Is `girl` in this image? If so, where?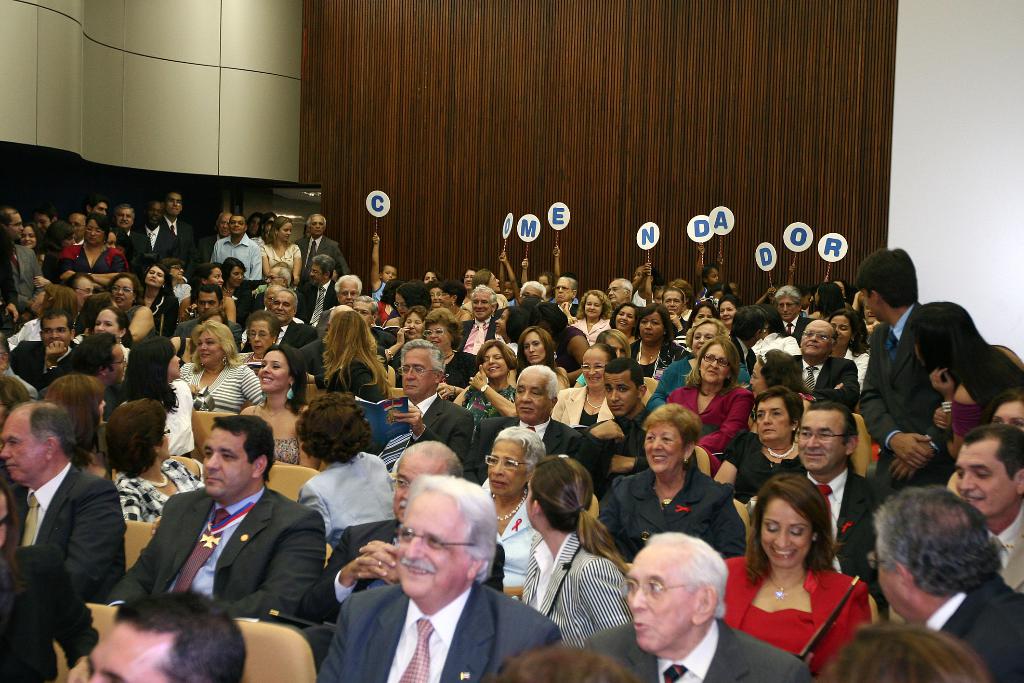
Yes, at left=175, top=265, right=236, bottom=327.
